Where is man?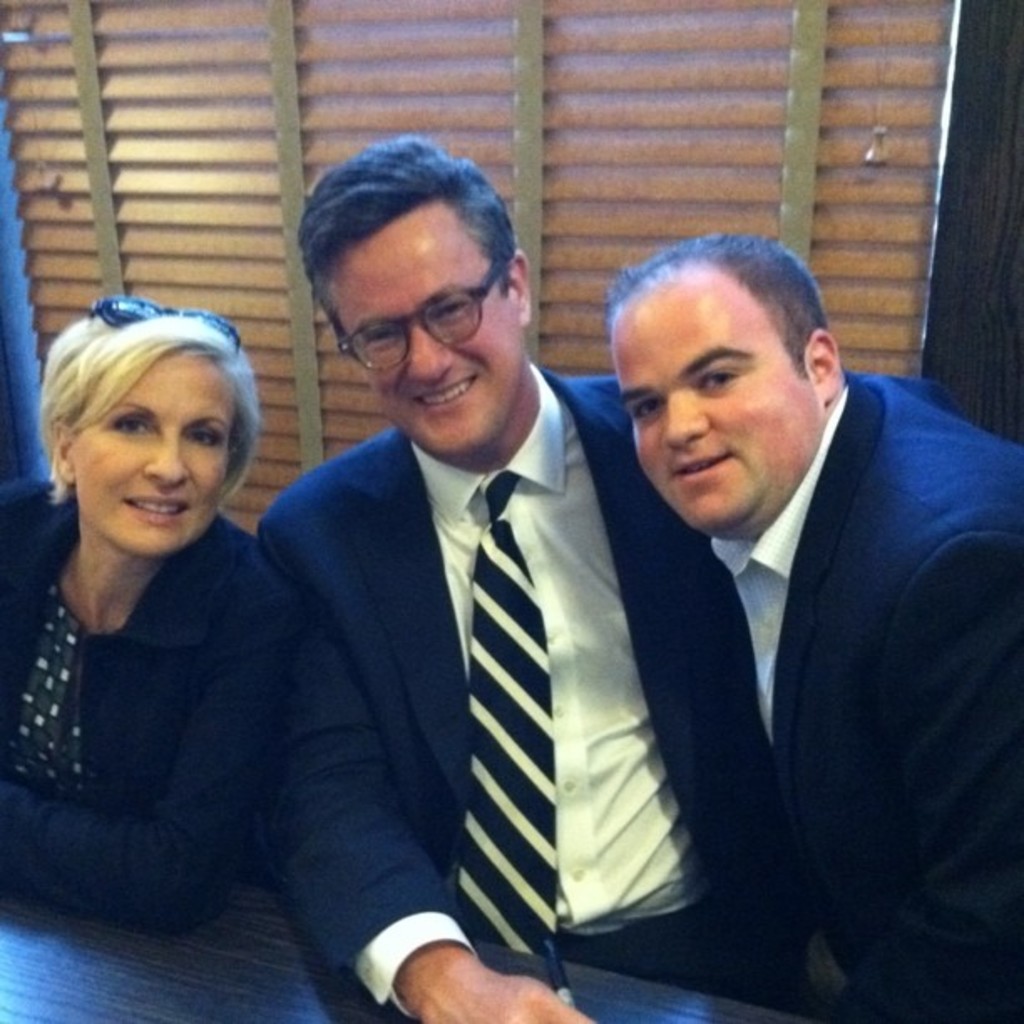
(587, 234, 1022, 1019).
